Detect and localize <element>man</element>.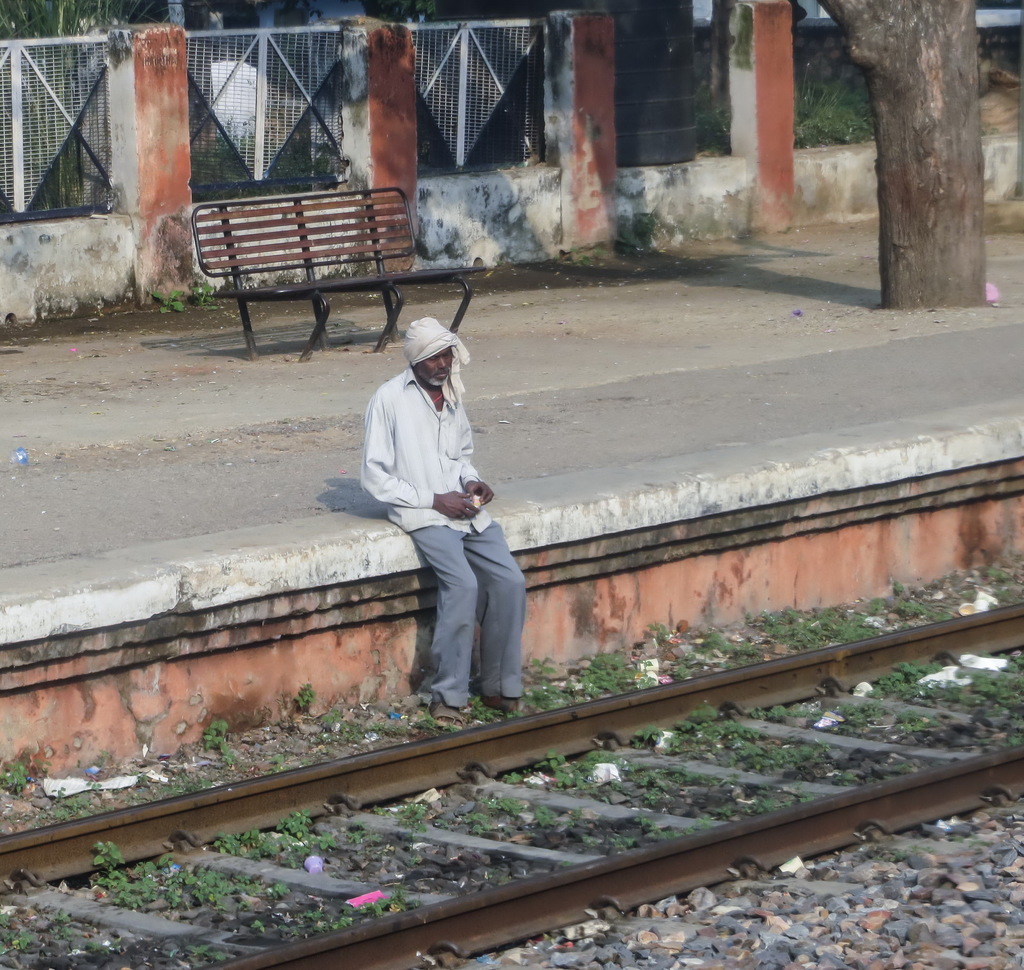
Localized at pyautogui.locateOnScreen(364, 314, 532, 719).
